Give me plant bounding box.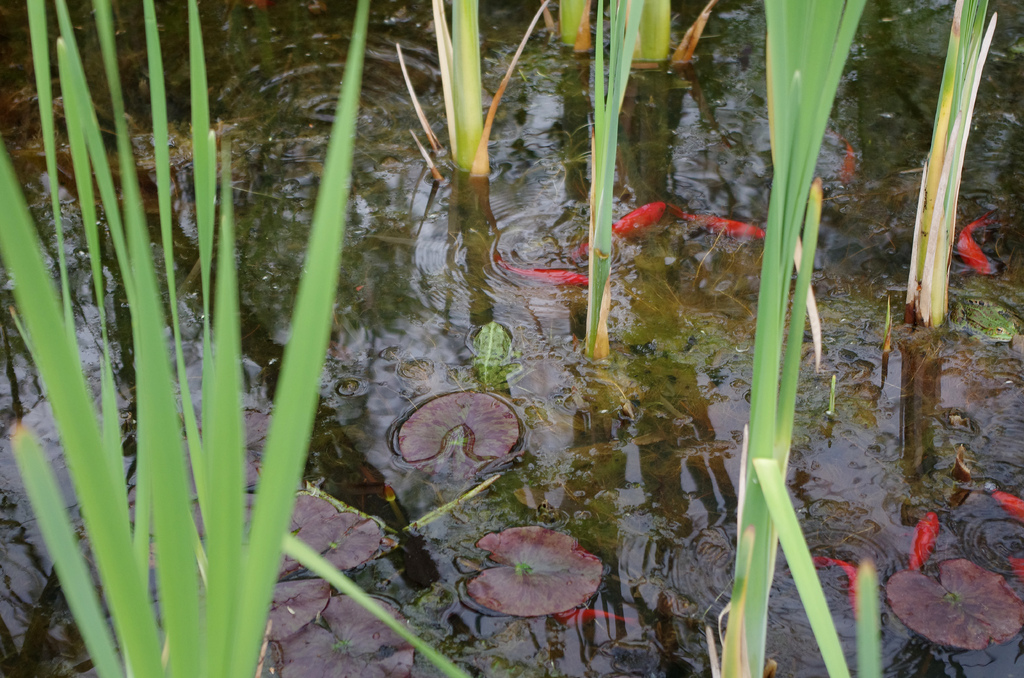
898/0/999/328.
